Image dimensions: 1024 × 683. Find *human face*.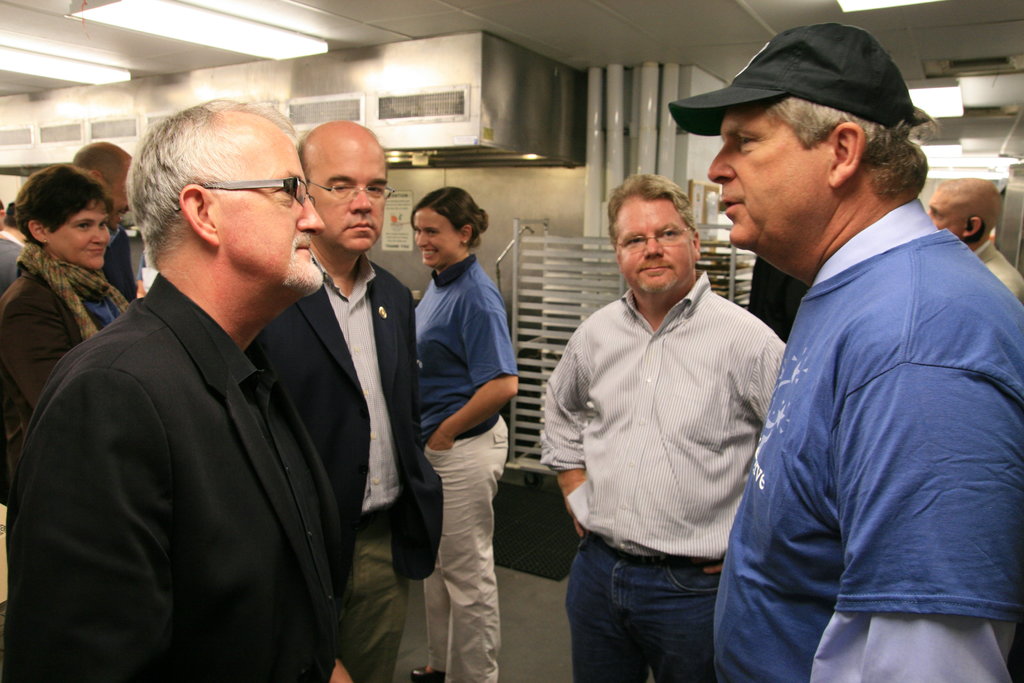
bbox=[319, 161, 390, 250].
